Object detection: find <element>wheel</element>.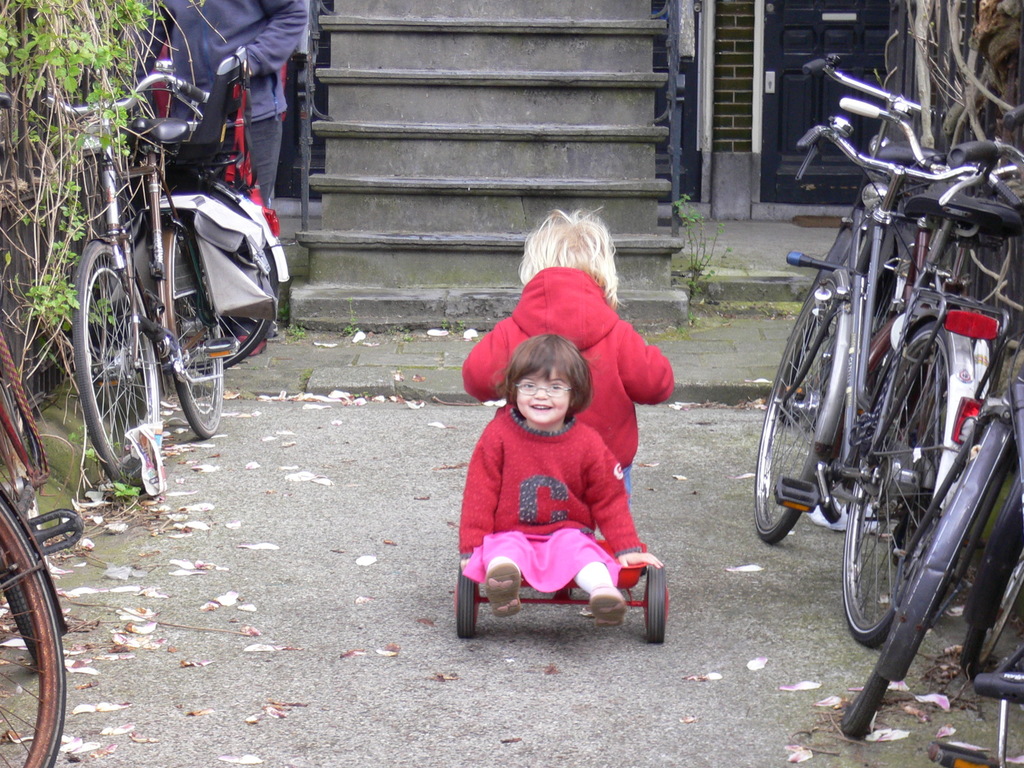
(left=851, top=323, right=948, bottom=638).
